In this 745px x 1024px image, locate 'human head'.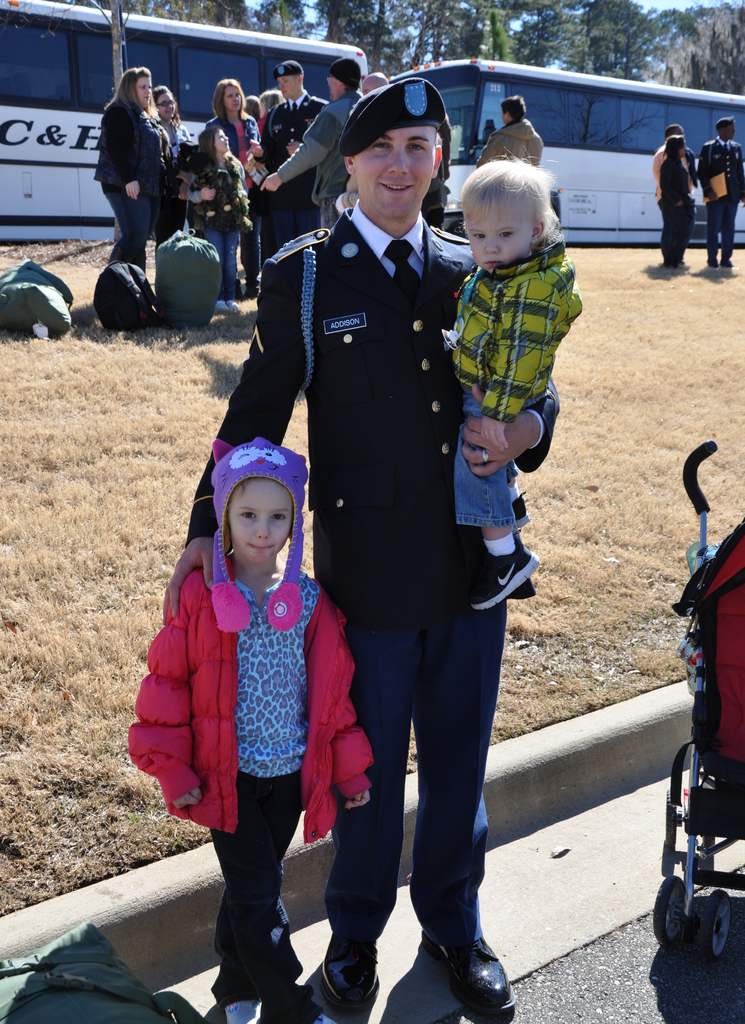
Bounding box: [359,70,389,99].
